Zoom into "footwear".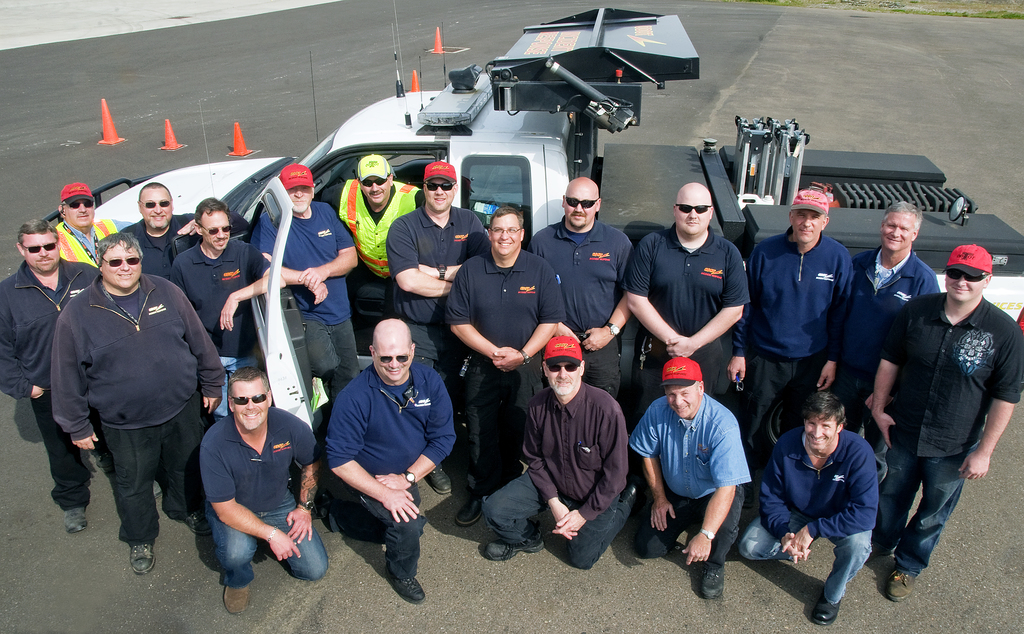
Zoom target: pyautogui.locateOnScreen(63, 506, 84, 531).
